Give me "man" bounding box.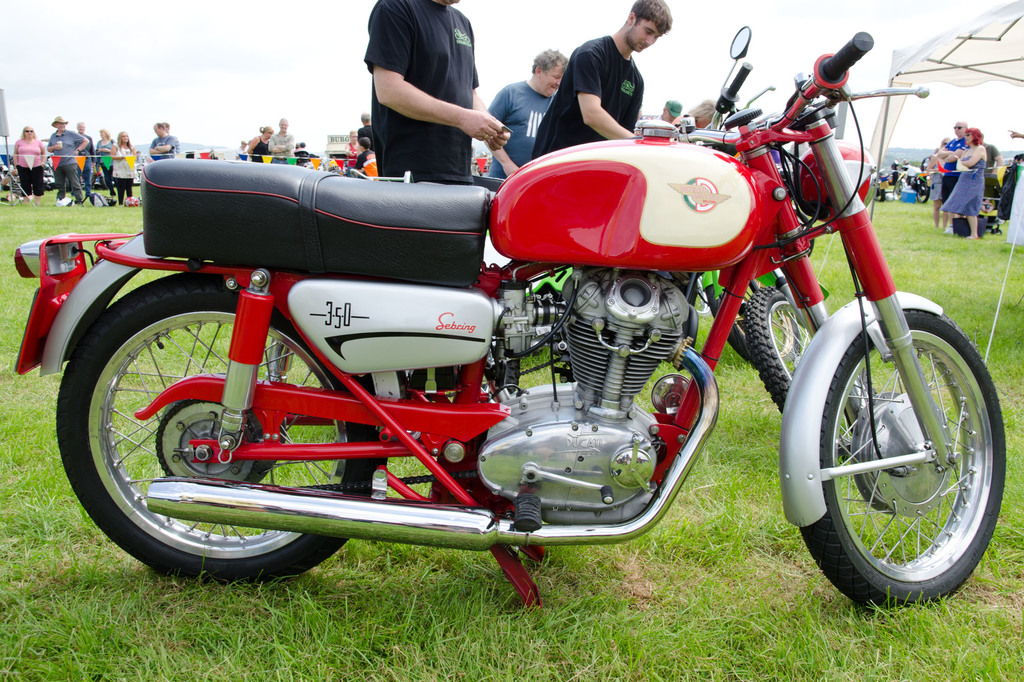
bbox=(47, 115, 90, 204).
